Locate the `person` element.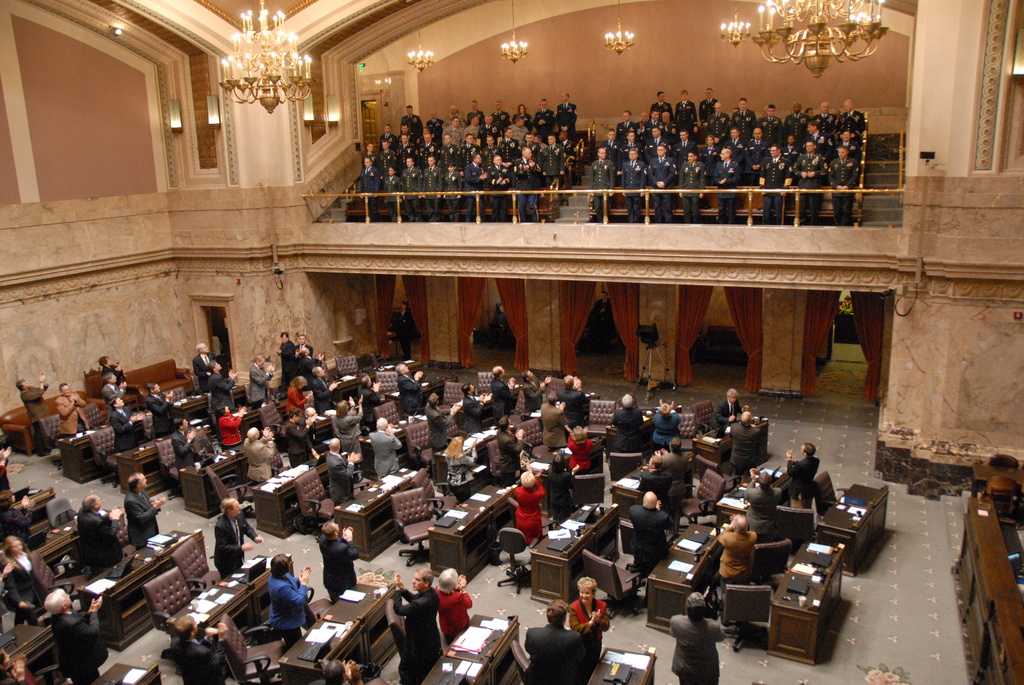
Element bbox: x1=788 y1=442 x2=822 y2=508.
